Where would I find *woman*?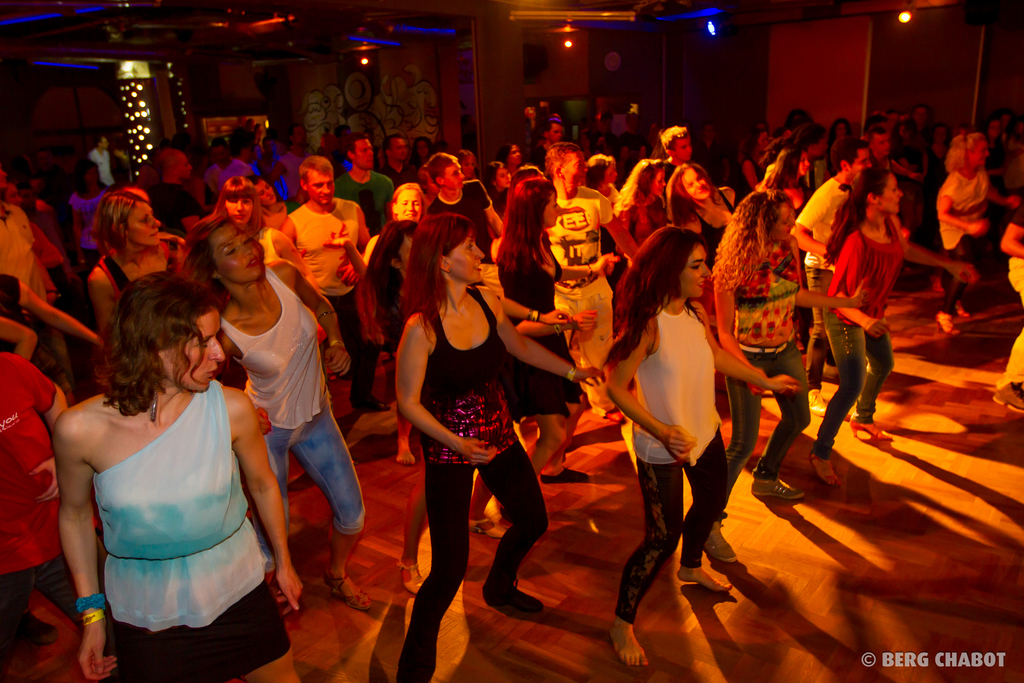
At (x1=55, y1=252, x2=262, y2=677).
